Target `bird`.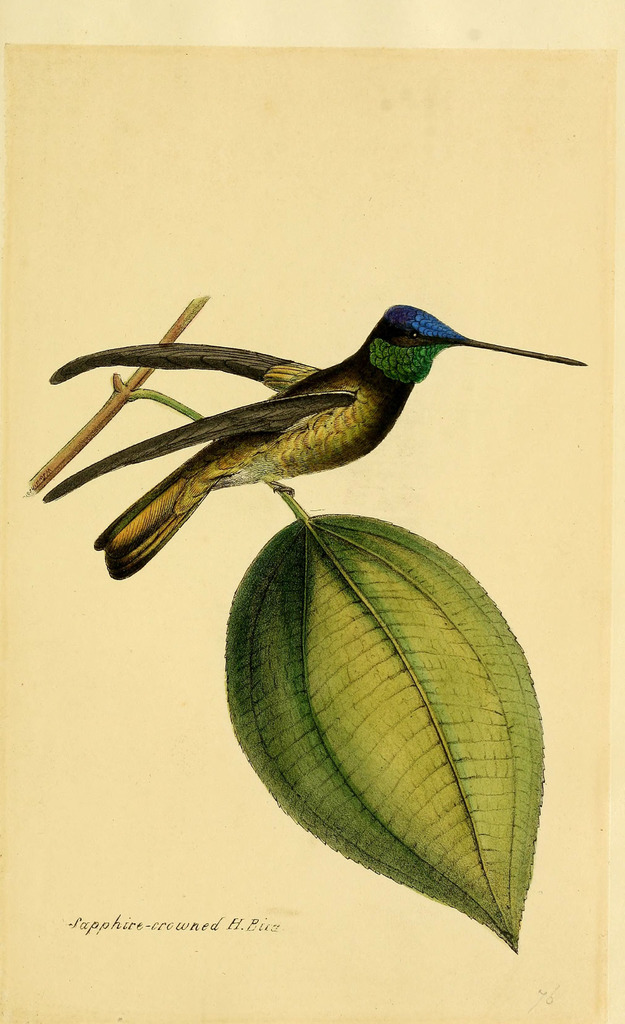
Target region: [x1=35, y1=298, x2=590, y2=580].
